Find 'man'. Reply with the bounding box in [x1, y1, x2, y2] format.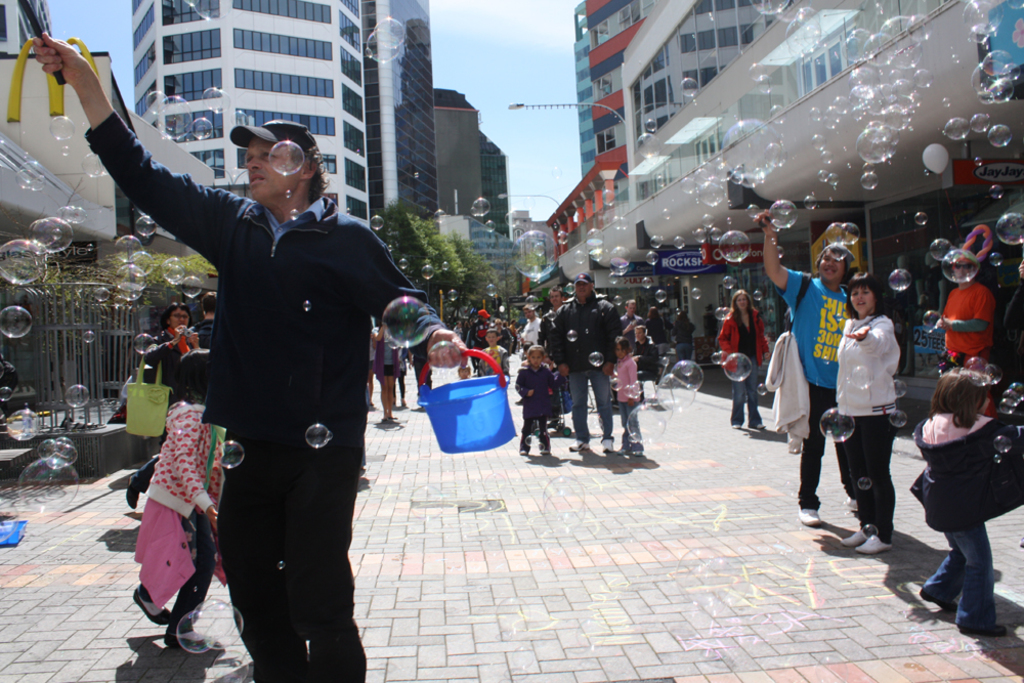
[90, 81, 409, 585].
